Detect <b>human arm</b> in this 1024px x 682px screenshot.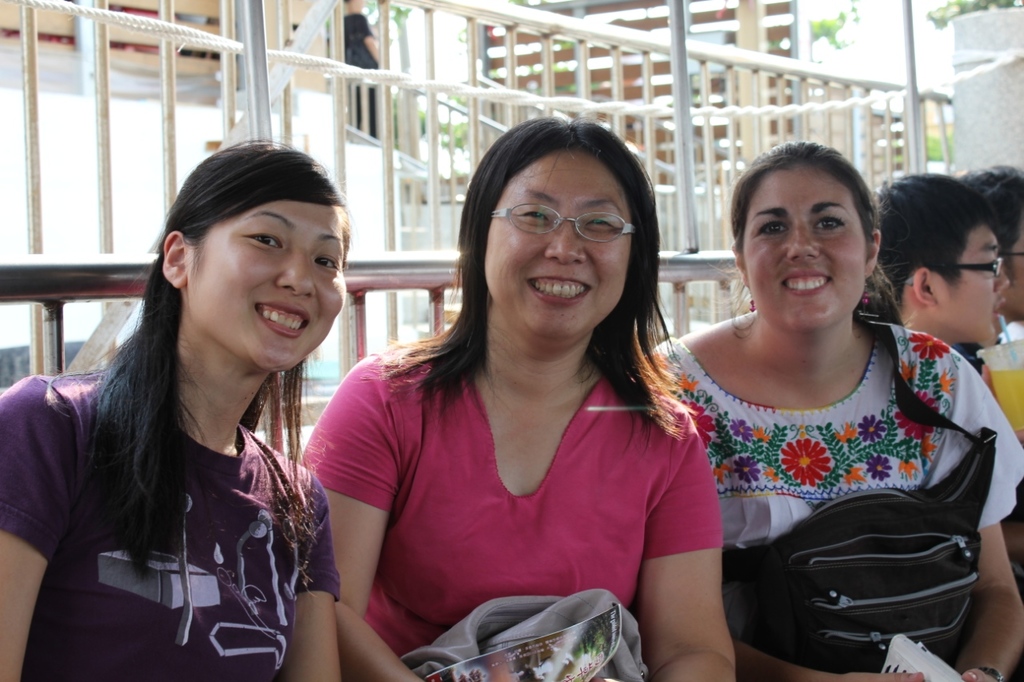
Detection: bbox(643, 473, 754, 672).
